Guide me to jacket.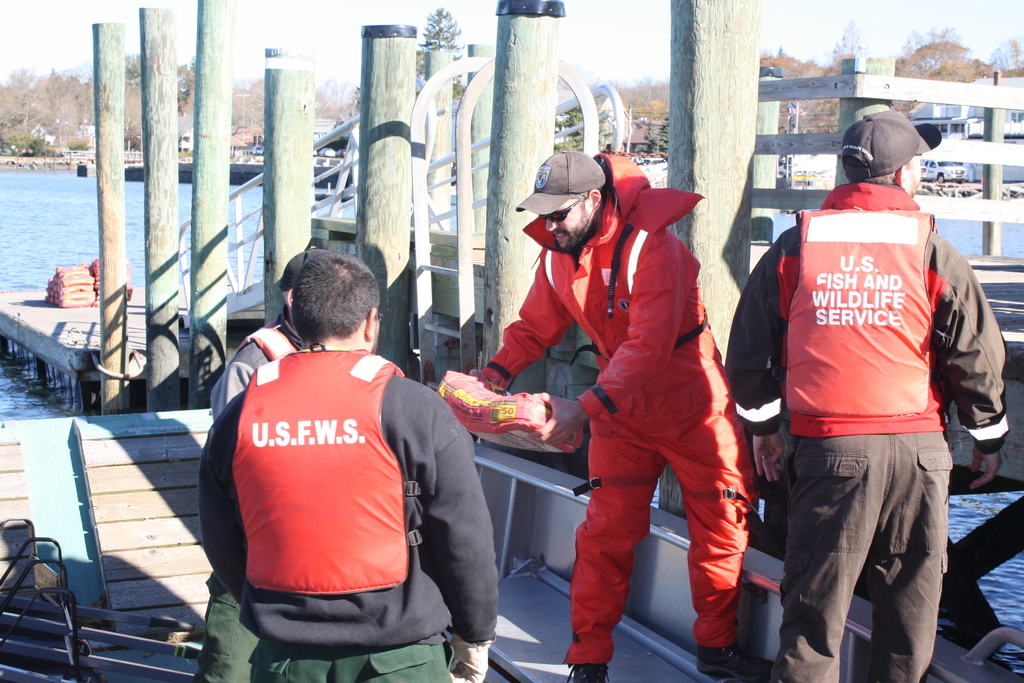
Guidance: (781, 180, 941, 434).
